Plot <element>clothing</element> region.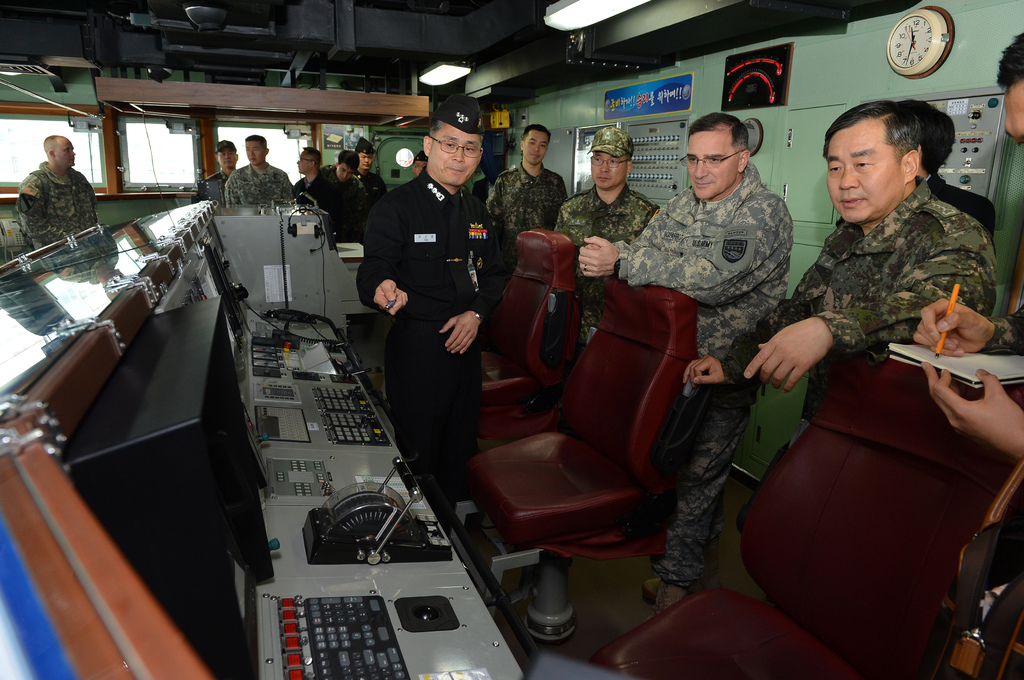
Plotted at bbox=[194, 168, 234, 209].
